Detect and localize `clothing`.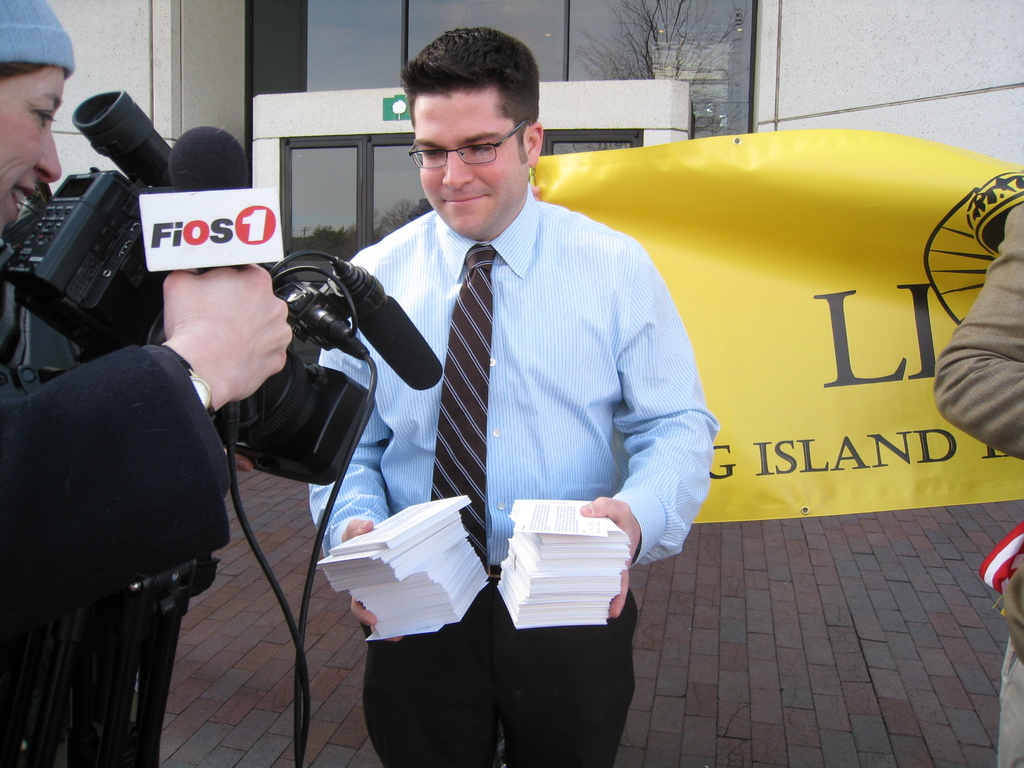
Localized at [left=305, top=164, right=718, bottom=714].
